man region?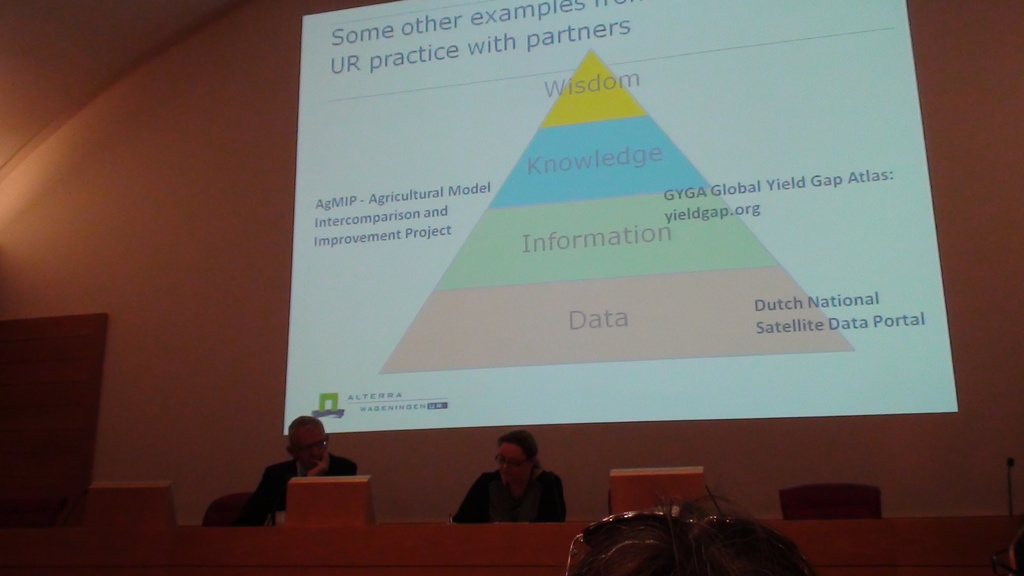
left=253, top=410, right=371, bottom=536
